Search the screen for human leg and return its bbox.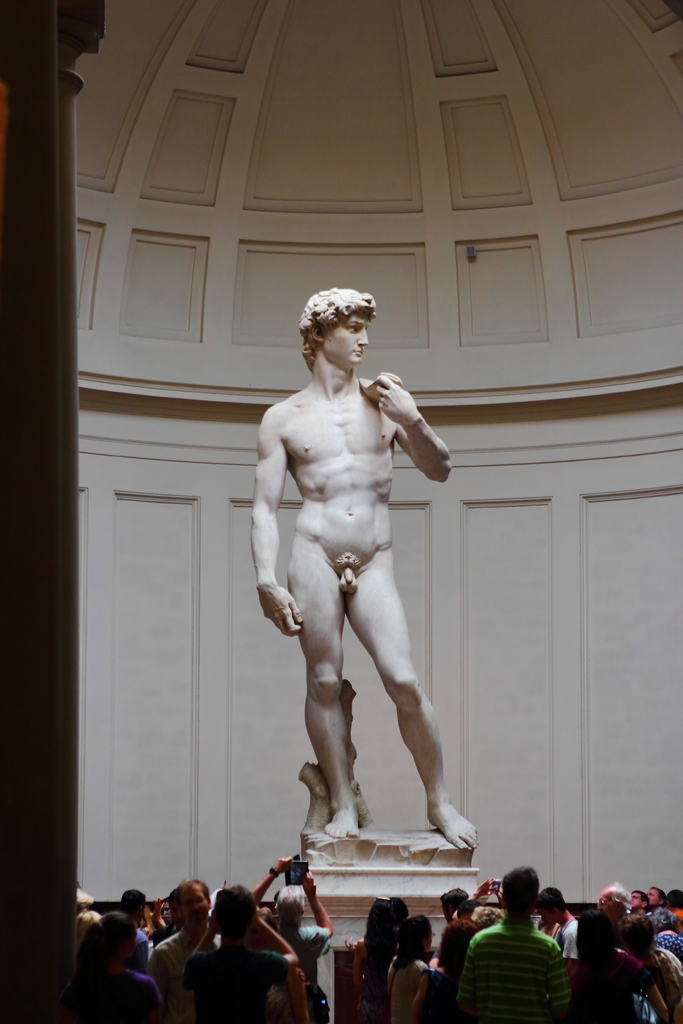
Found: box=[286, 536, 371, 830].
